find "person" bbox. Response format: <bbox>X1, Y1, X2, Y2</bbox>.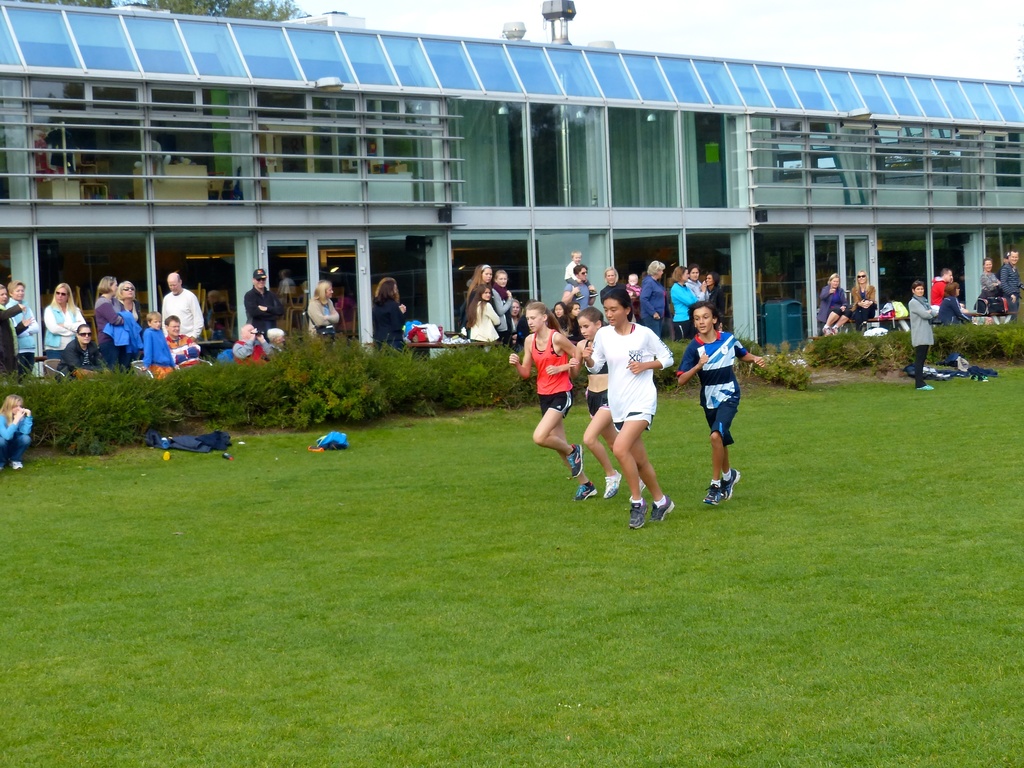
<bbox>0, 286, 25, 382</bbox>.
